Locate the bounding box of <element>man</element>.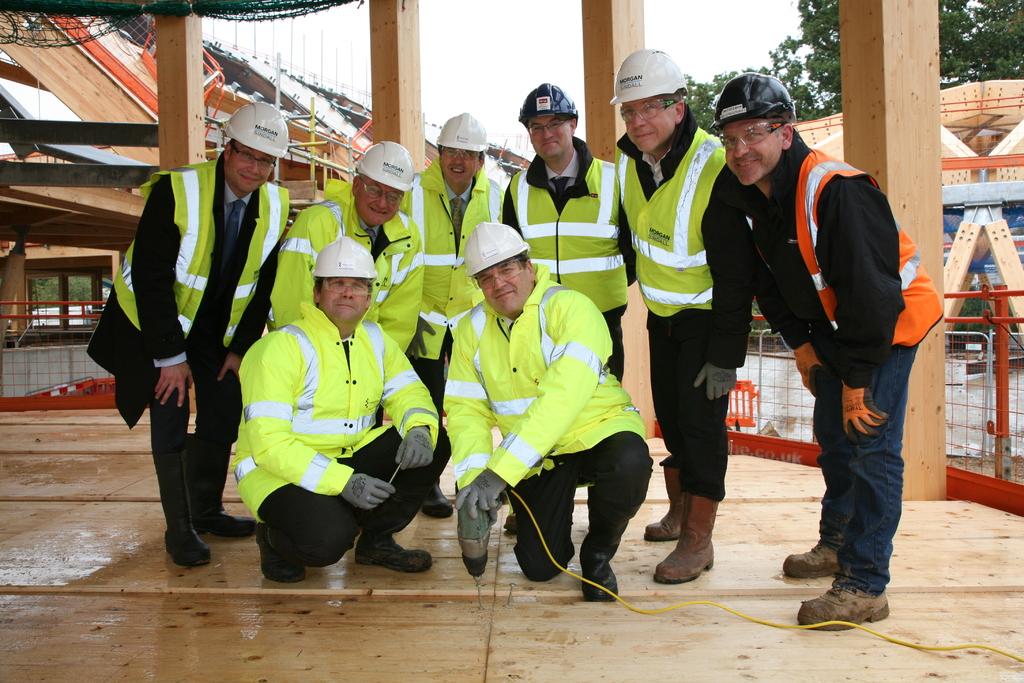
Bounding box: (503, 80, 638, 384).
